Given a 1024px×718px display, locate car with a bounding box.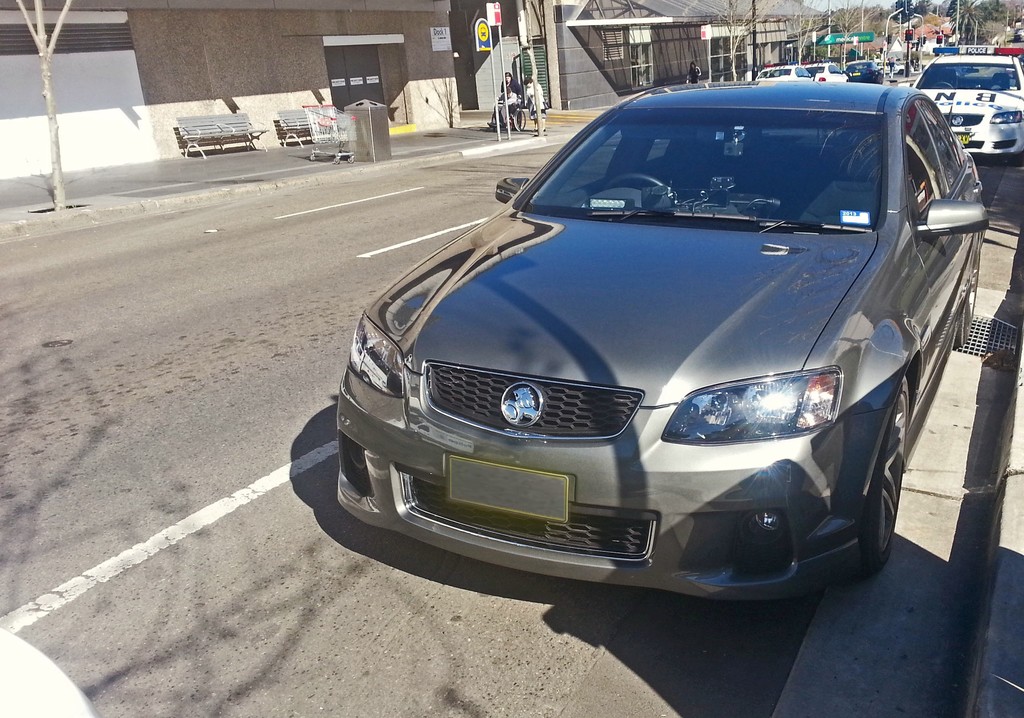
Located: 0, 623, 95, 717.
